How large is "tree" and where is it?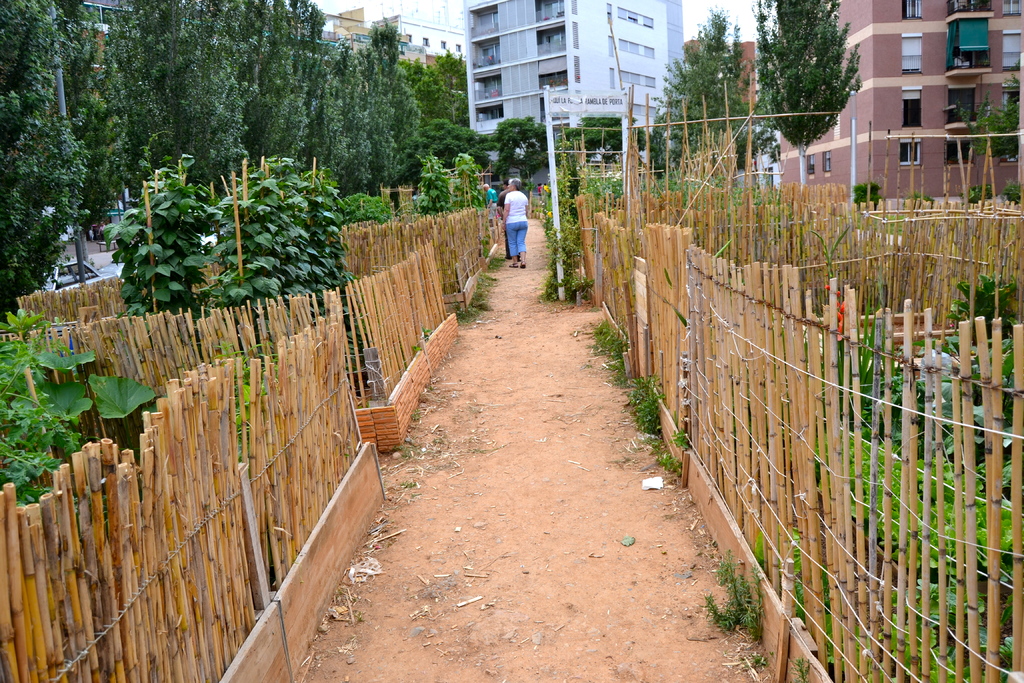
Bounding box: box(753, 0, 868, 195).
